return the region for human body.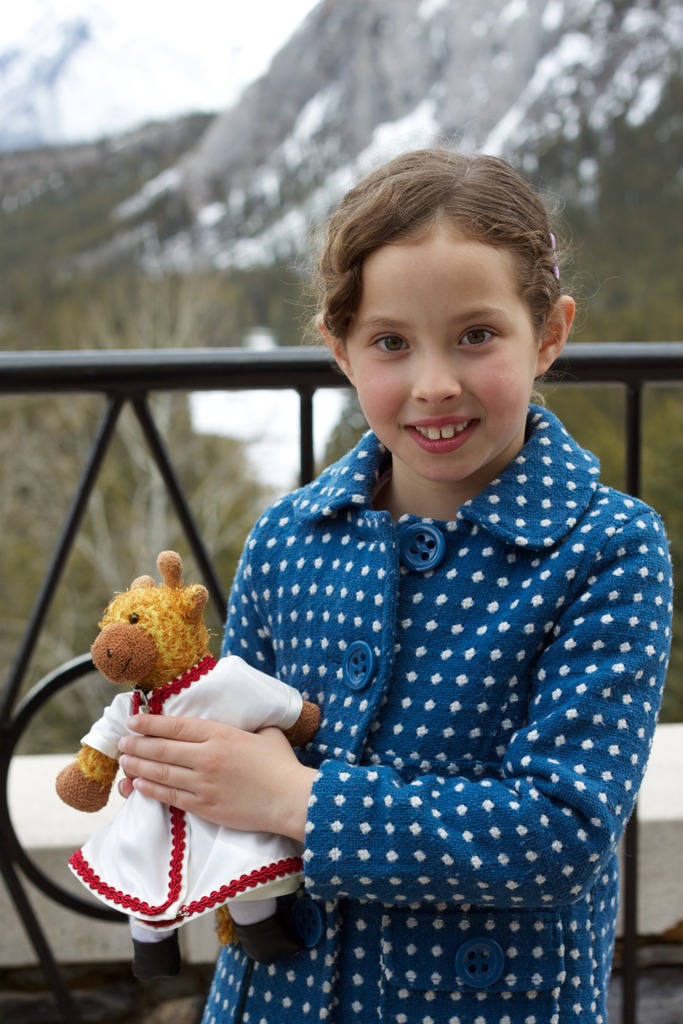
locate(184, 224, 657, 999).
